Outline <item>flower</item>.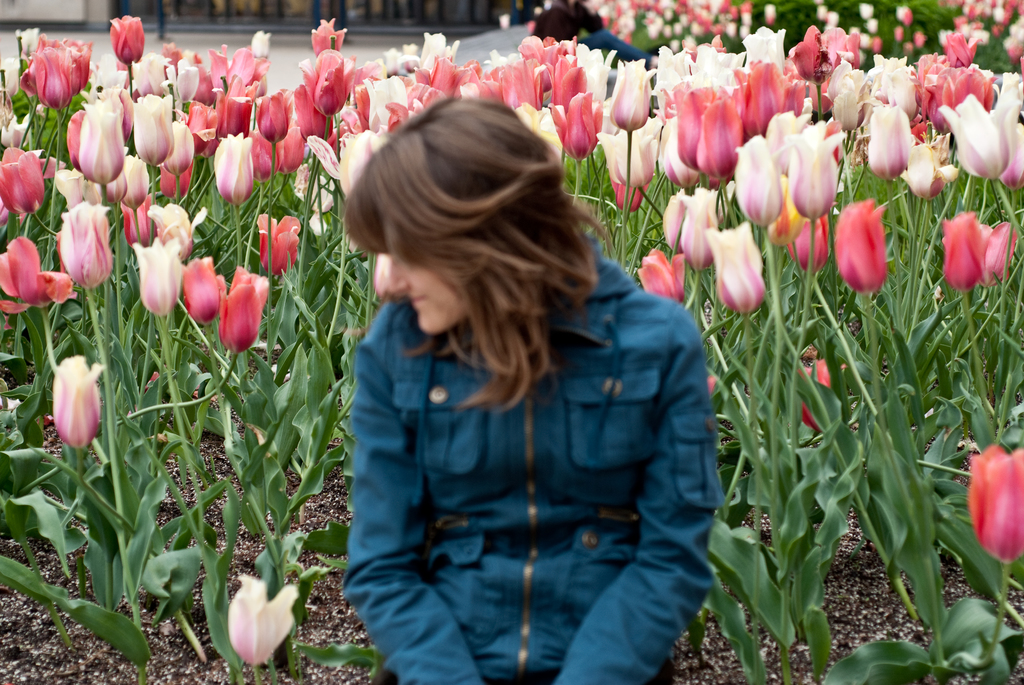
Outline: [147,203,211,261].
